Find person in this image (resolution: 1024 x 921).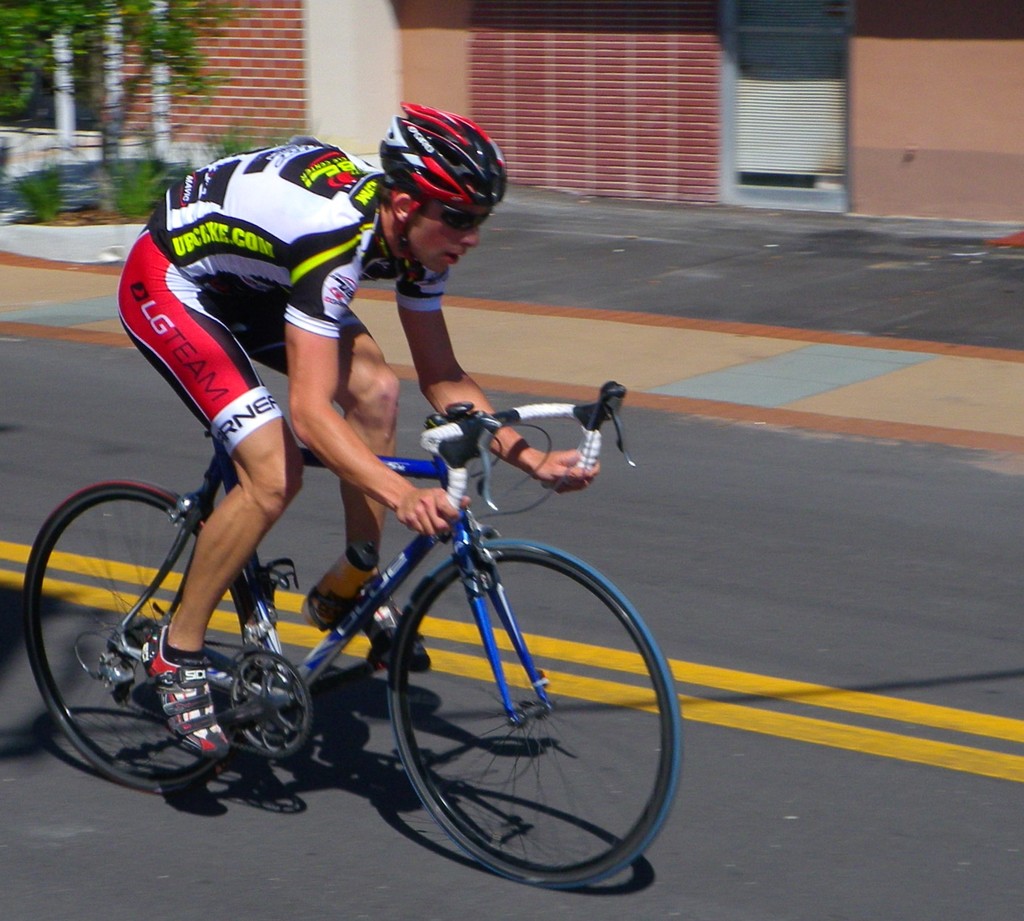
pyautogui.locateOnScreen(93, 146, 516, 697).
